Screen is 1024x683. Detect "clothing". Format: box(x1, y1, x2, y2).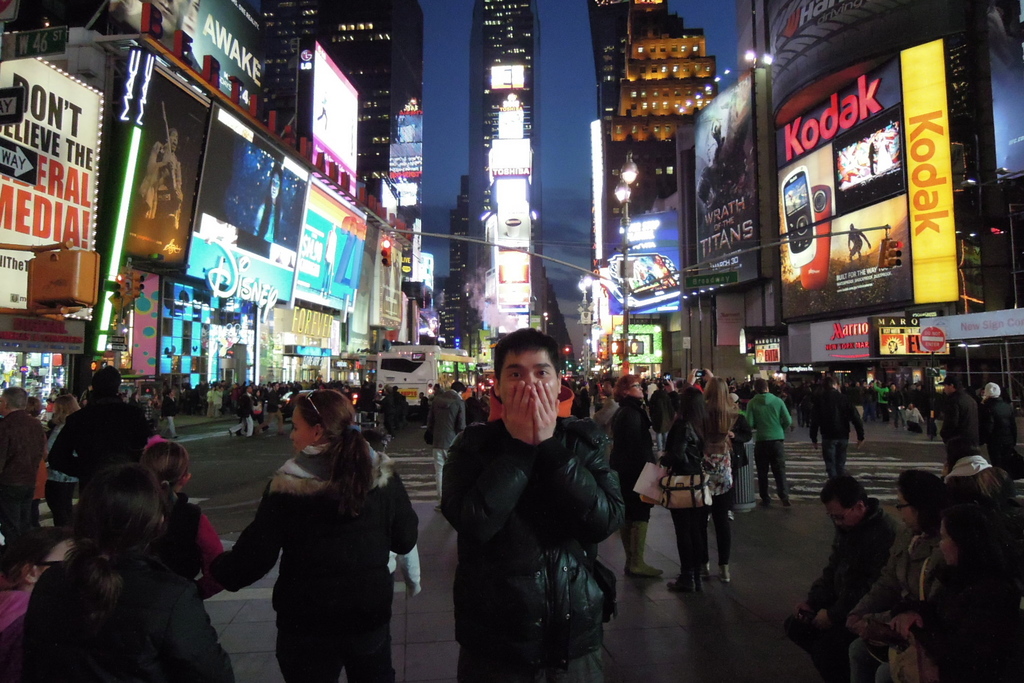
box(815, 386, 863, 468).
